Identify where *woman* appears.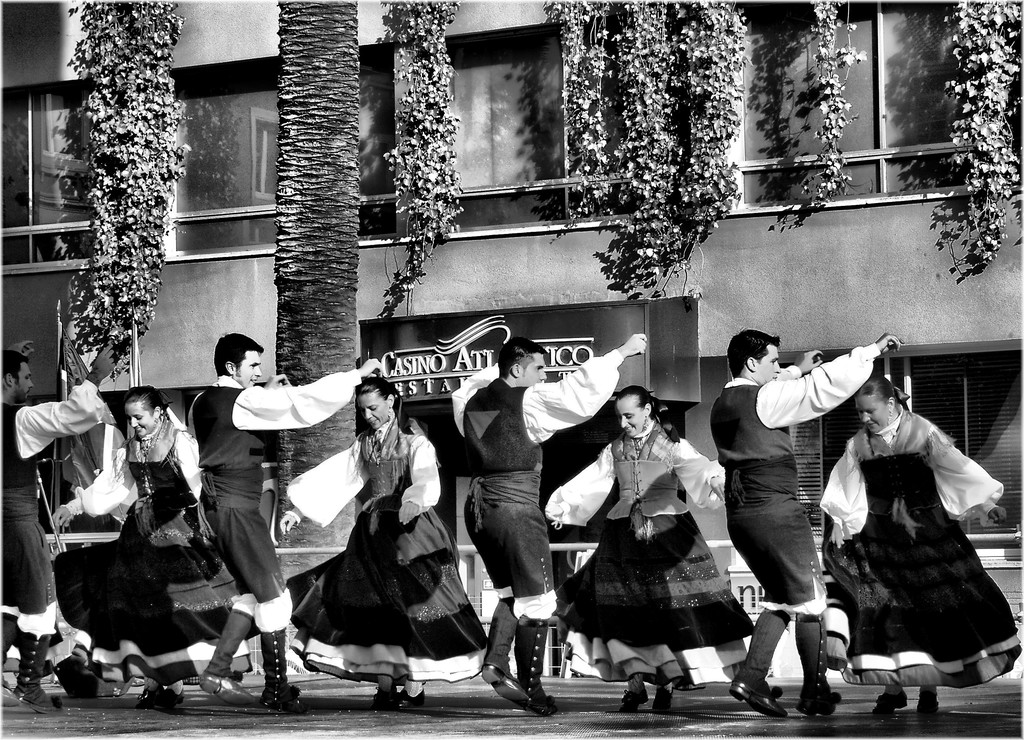
Appears at l=50, t=384, r=261, b=712.
